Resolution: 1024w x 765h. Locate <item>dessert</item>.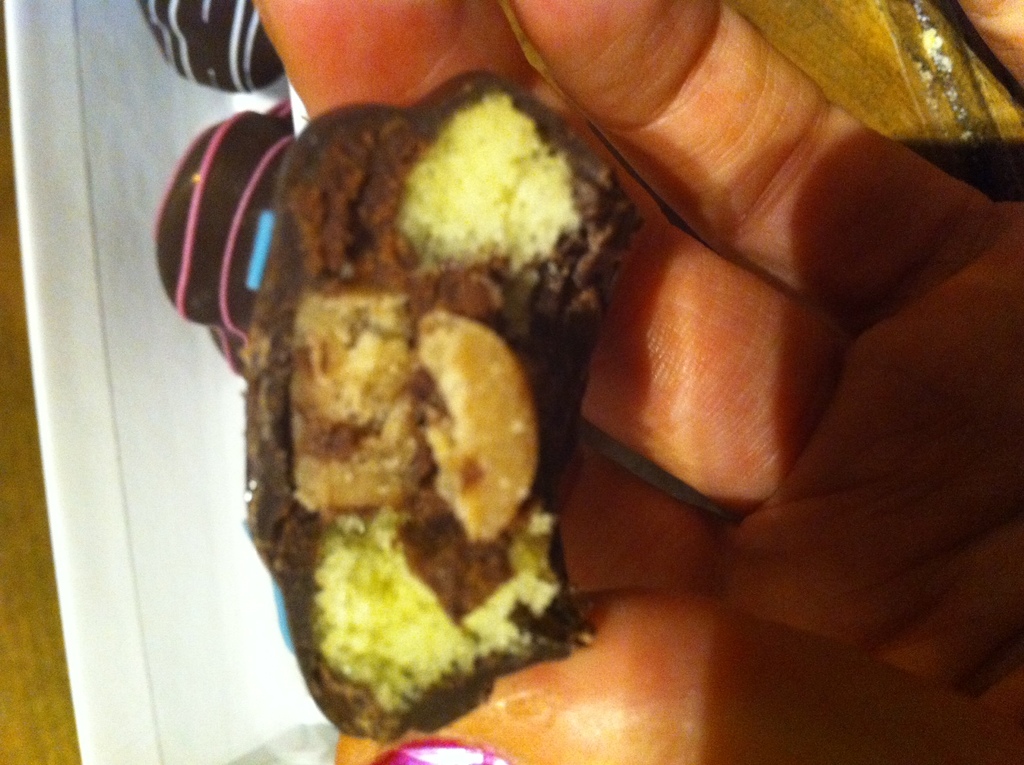
[210,126,641,713].
